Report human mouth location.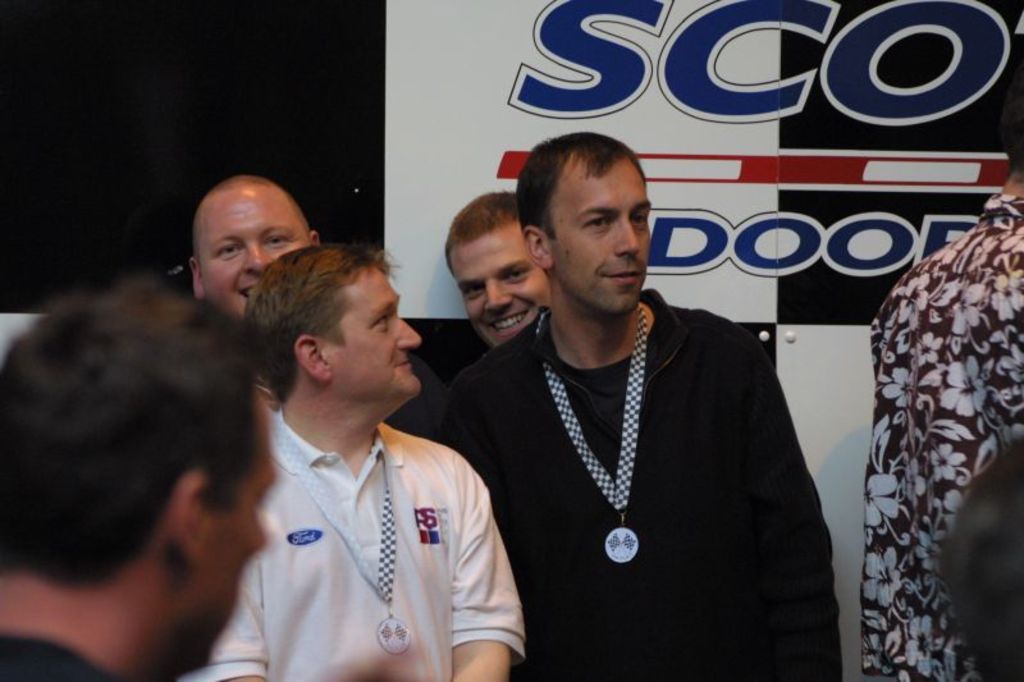
Report: x1=488 y1=310 x2=531 y2=334.
